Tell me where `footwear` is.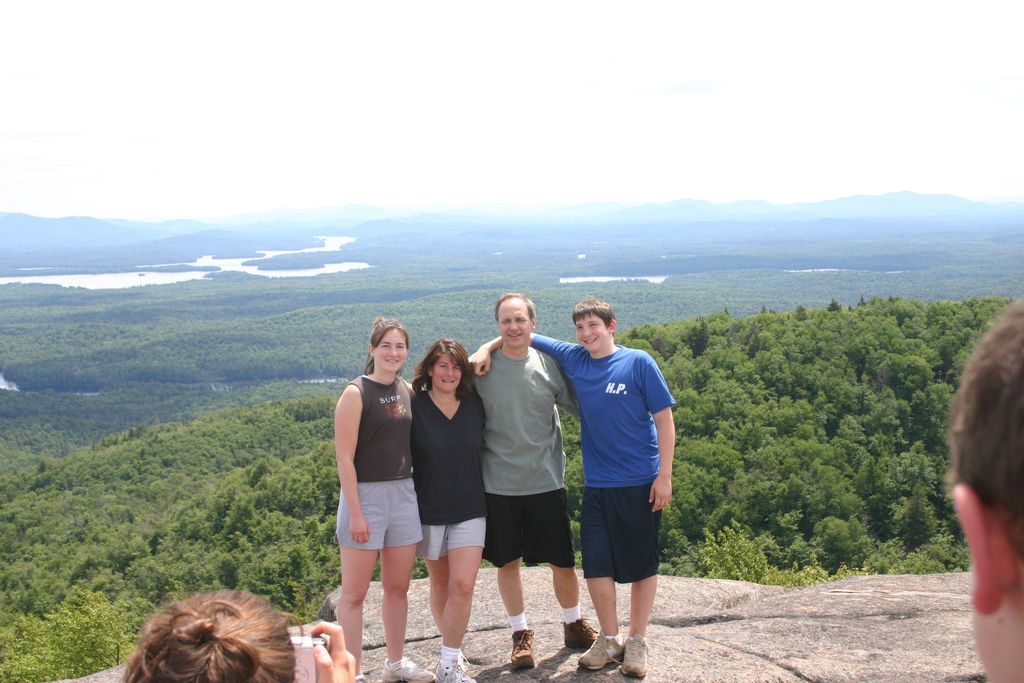
`footwear` is at BBox(432, 657, 488, 682).
